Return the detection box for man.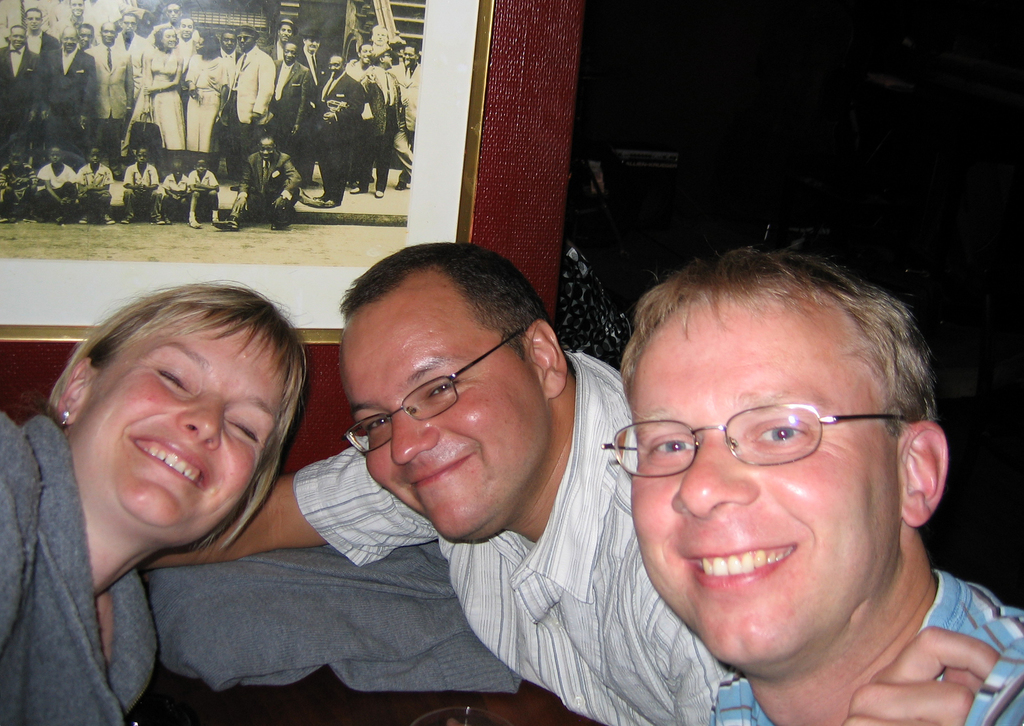
[left=339, top=35, right=392, bottom=201].
